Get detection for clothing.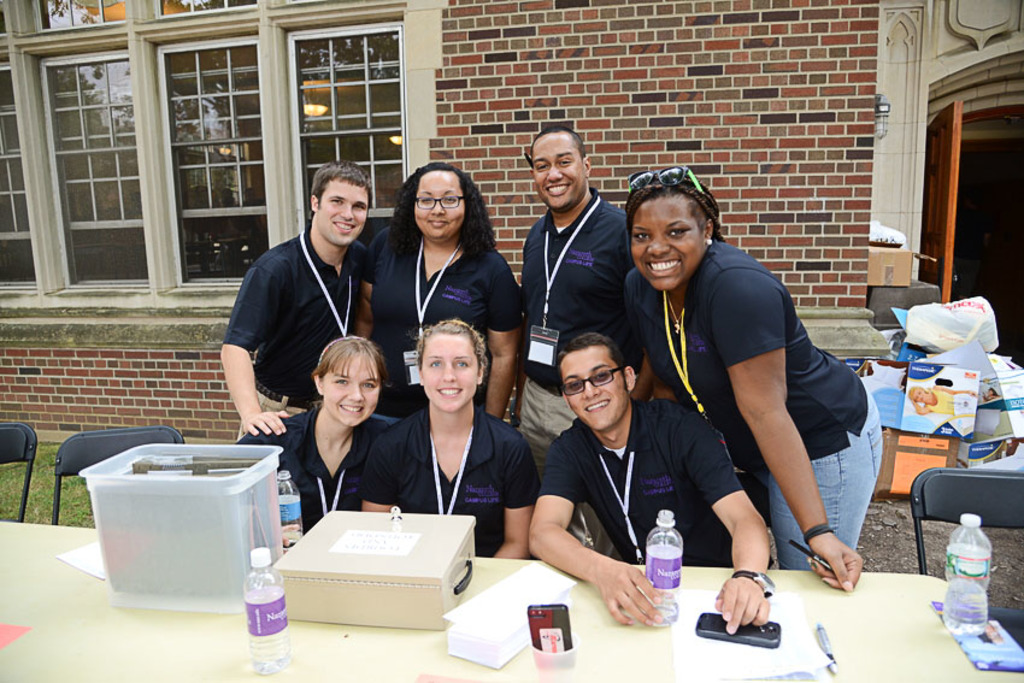
Detection: BBox(367, 404, 541, 560).
